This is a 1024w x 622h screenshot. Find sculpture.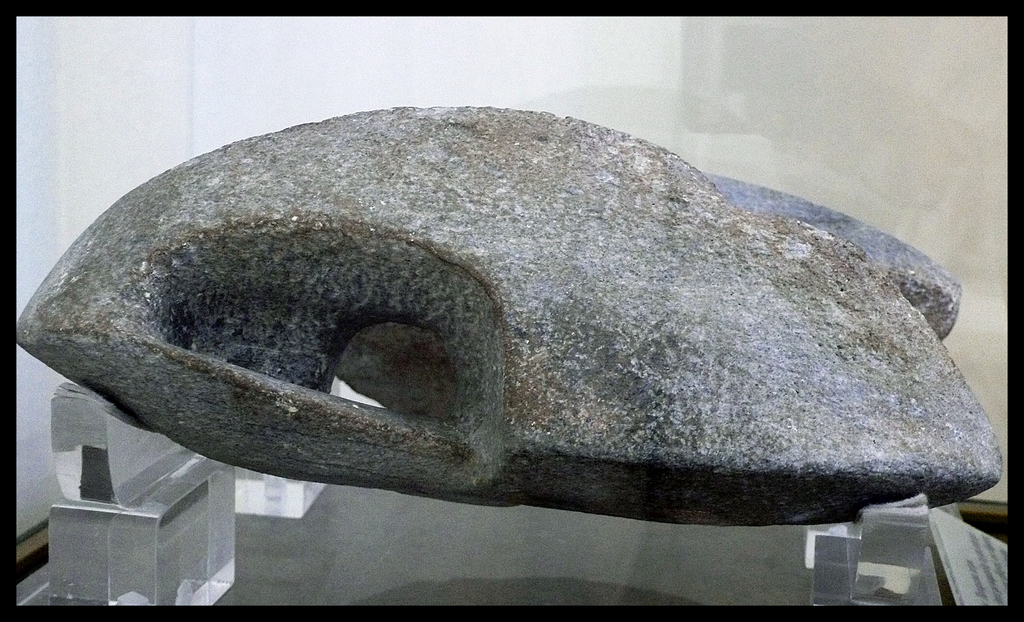
Bounding box: (110, 76, 946, 549).
